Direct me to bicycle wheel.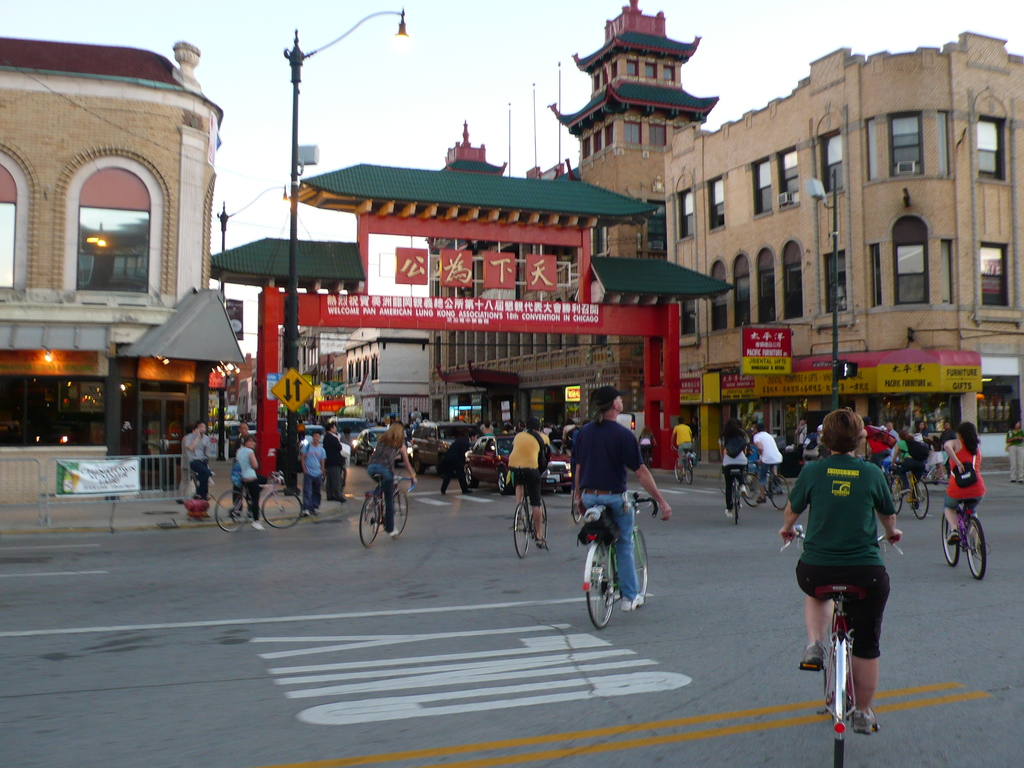
Direction: 726:475:739:528.
